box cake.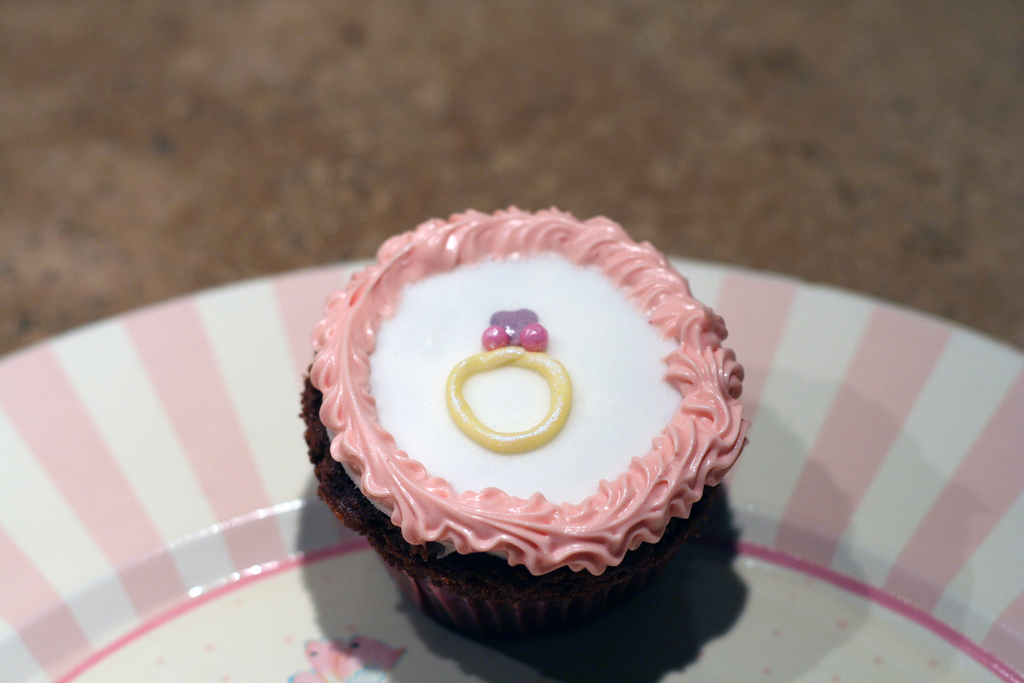
rect(291, 195, 750, 628).
